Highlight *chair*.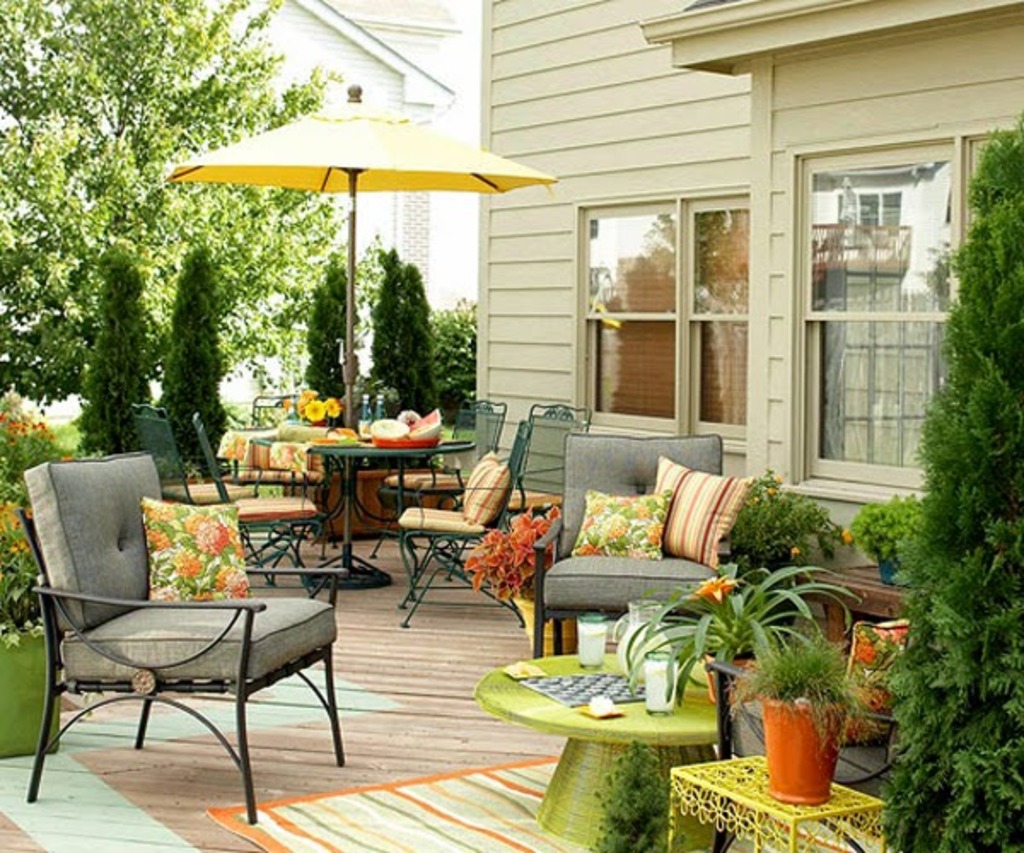
Highlighted region: Rect(364, 397, 514, 560).
